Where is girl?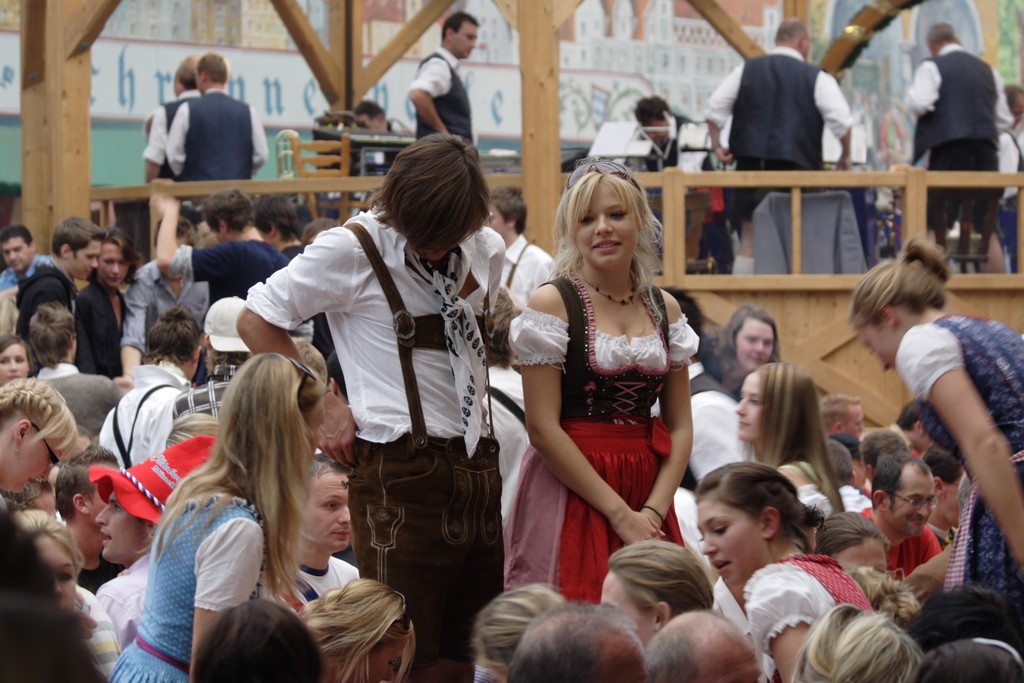
x1=503, y1=156, x2=698, y2=612.
